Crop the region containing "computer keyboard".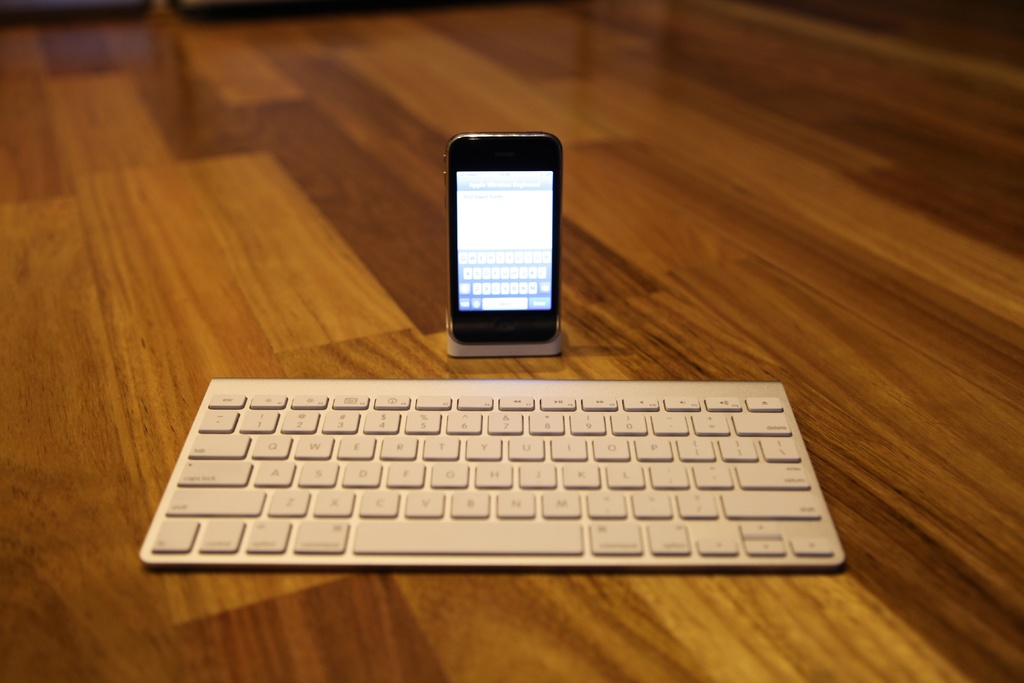
Crop region: {"x1": 139, "y1": 381, "x2": 849, "y2": 570}.
